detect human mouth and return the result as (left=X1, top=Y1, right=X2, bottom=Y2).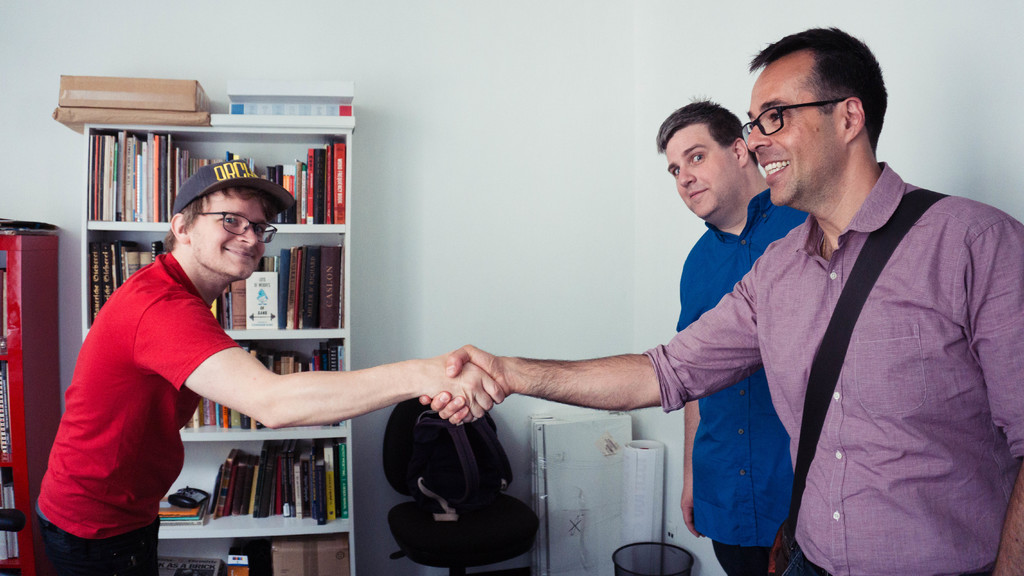
(left=684, top=185, right=712, bottom=211).
